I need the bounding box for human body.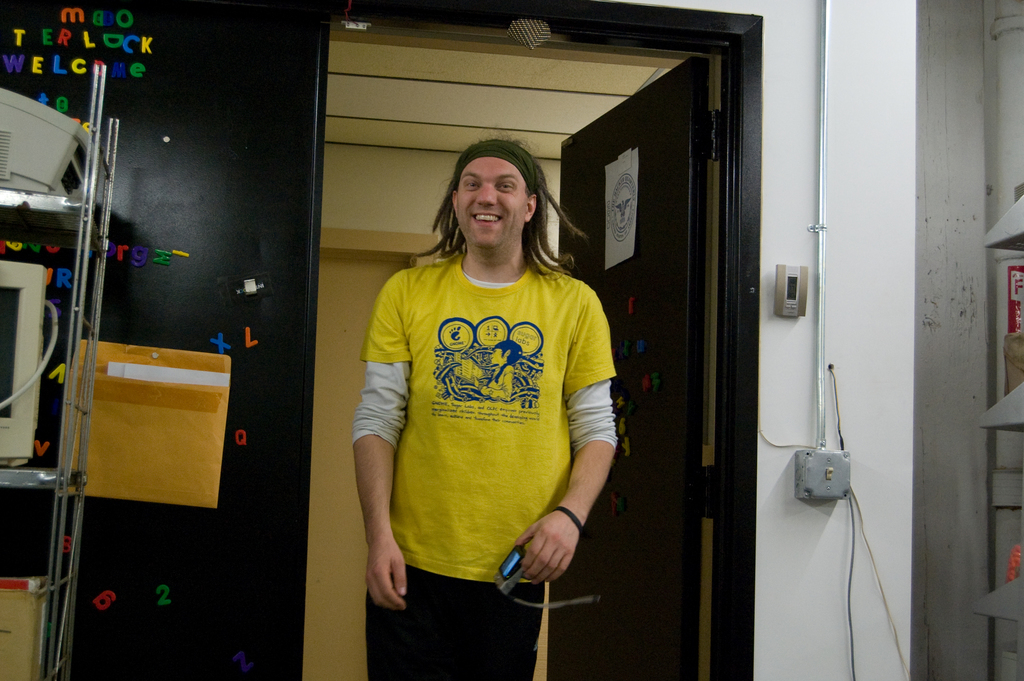
Here it is: pyautogui.locateOnScreen(353, 138, 637, 653).
